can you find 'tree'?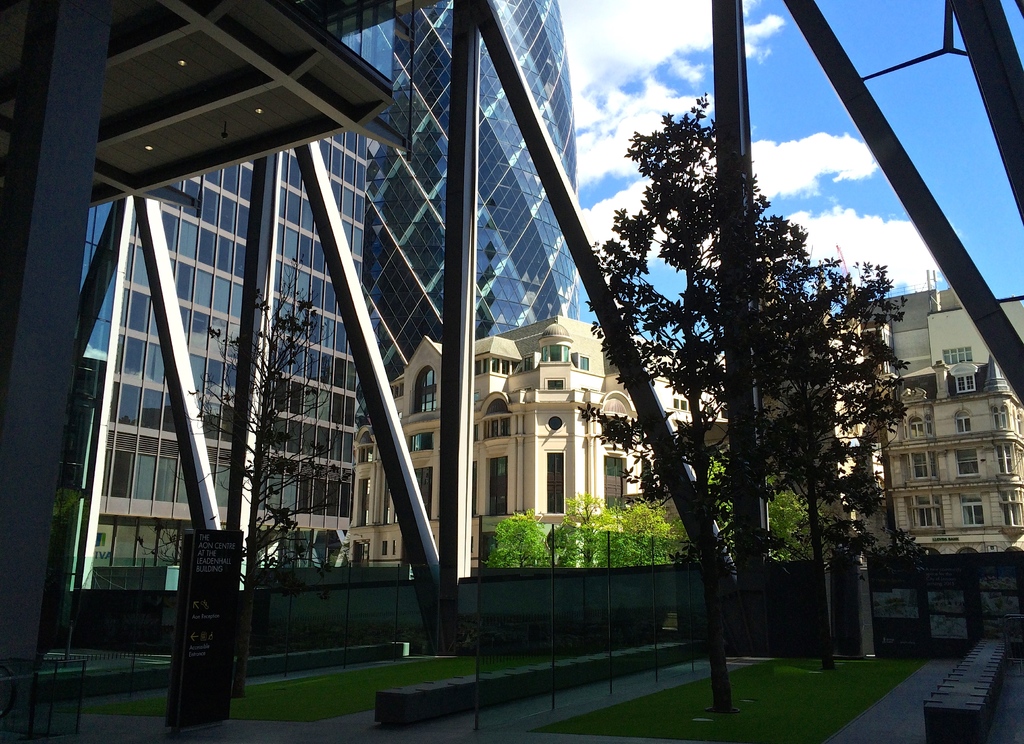
Yes, bounding box: bbox=[553, 501, 609, 583].
